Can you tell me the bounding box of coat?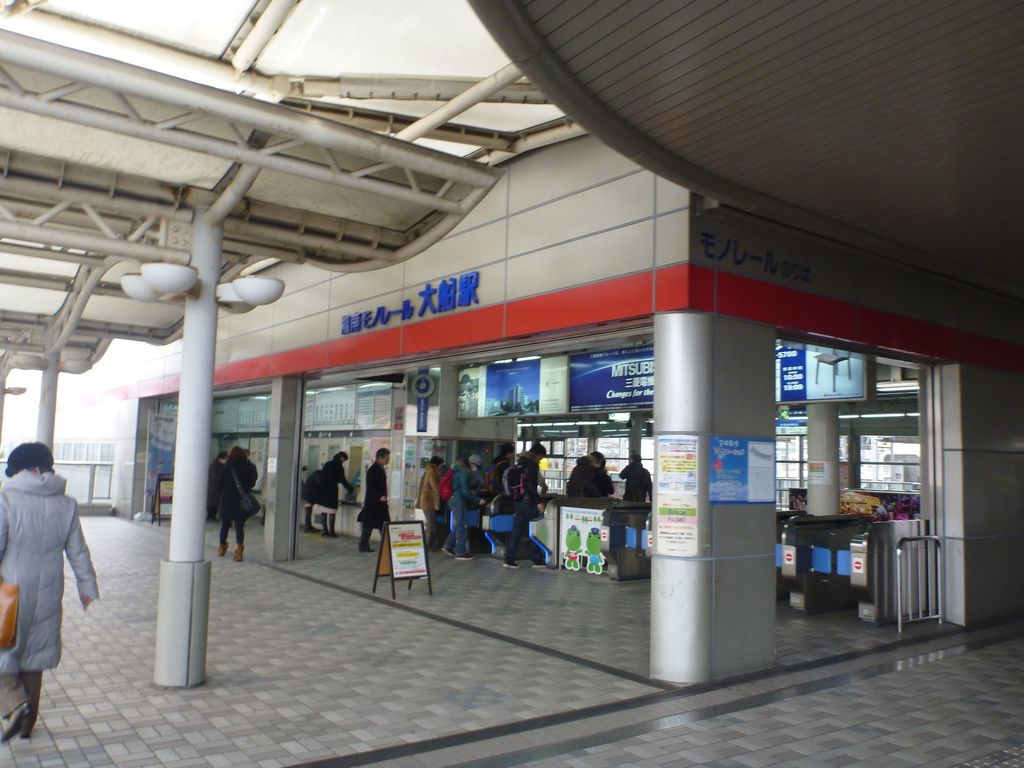
<region>216, 456, 260, 522</region>.
